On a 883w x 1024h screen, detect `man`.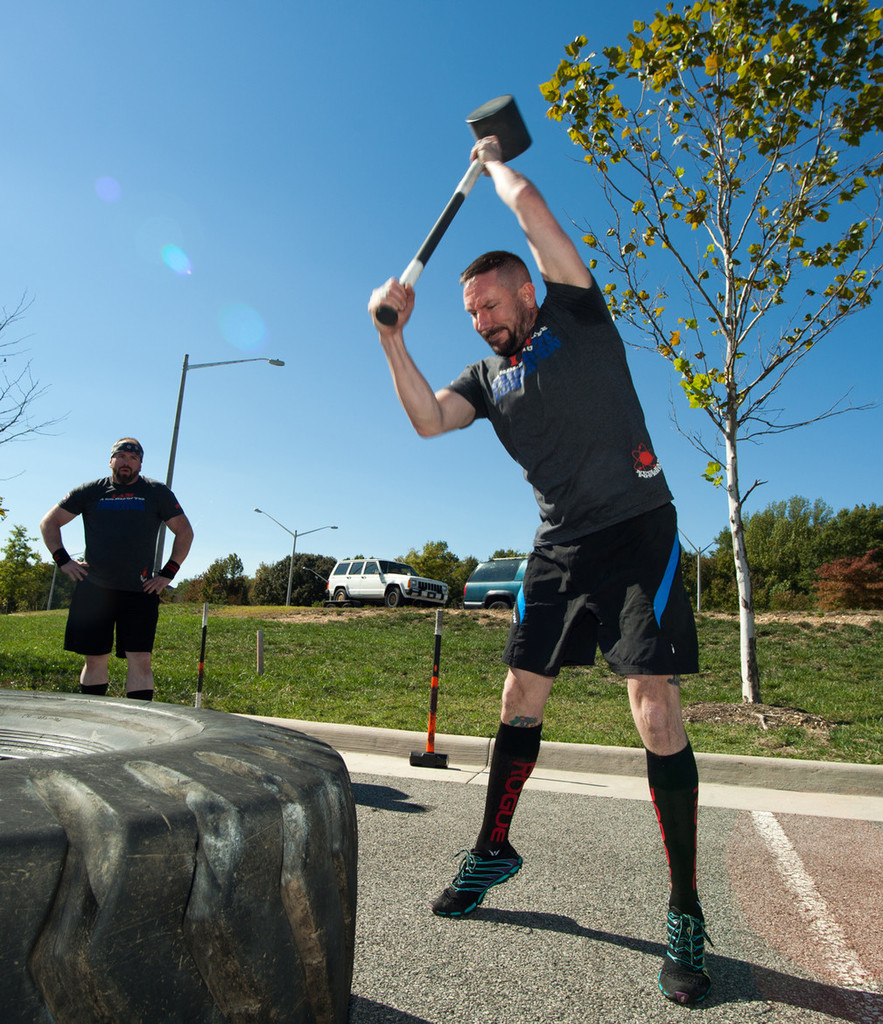
pyautogui.locateOnScreen(349, 120, 714, 1012).
